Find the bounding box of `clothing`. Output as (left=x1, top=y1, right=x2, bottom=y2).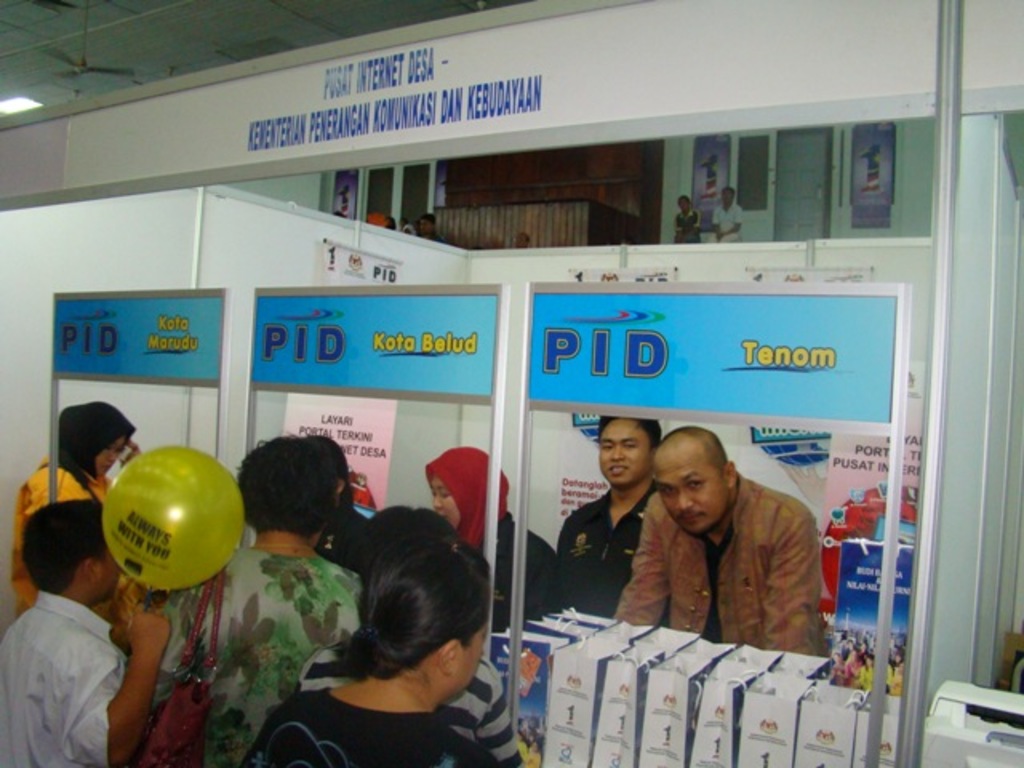
(left=552, top=472, right=728, bottom=638).
